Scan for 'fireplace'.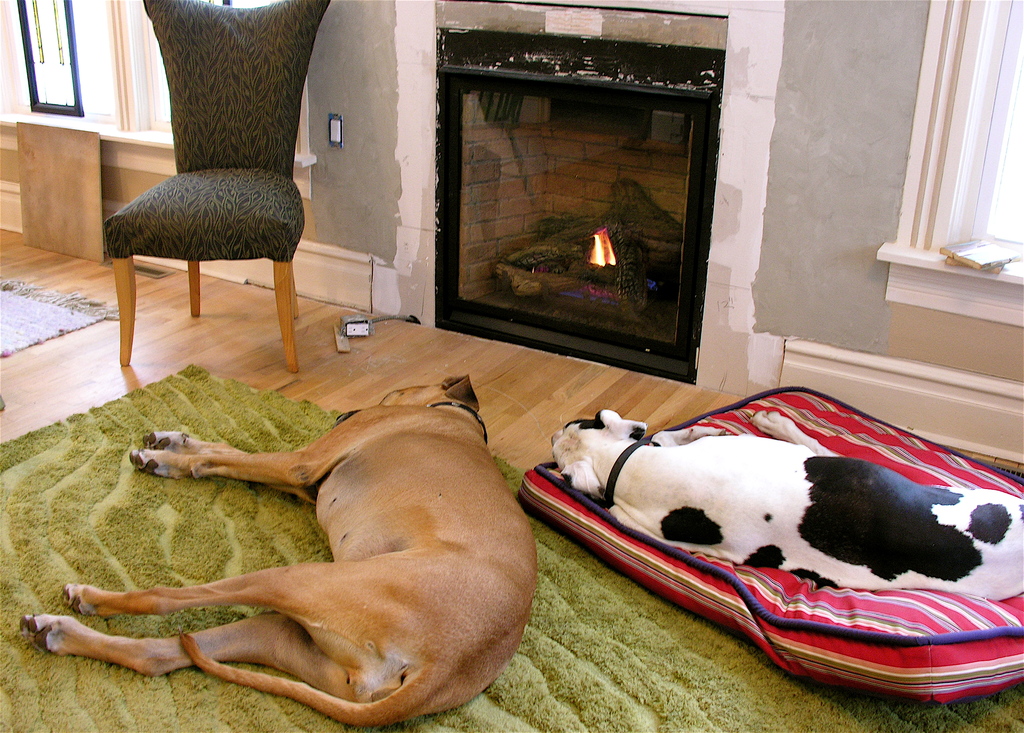
Scan result: bbox=[434, 1, 726, 385].
